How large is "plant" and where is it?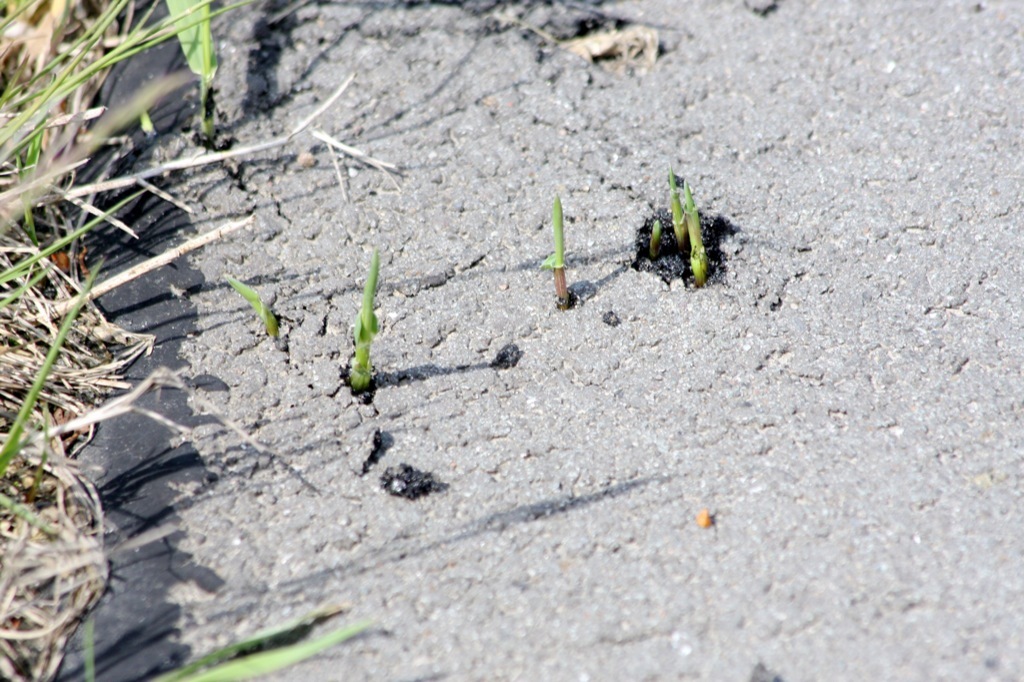
Bounding box: (544, 192, 571, 308).
